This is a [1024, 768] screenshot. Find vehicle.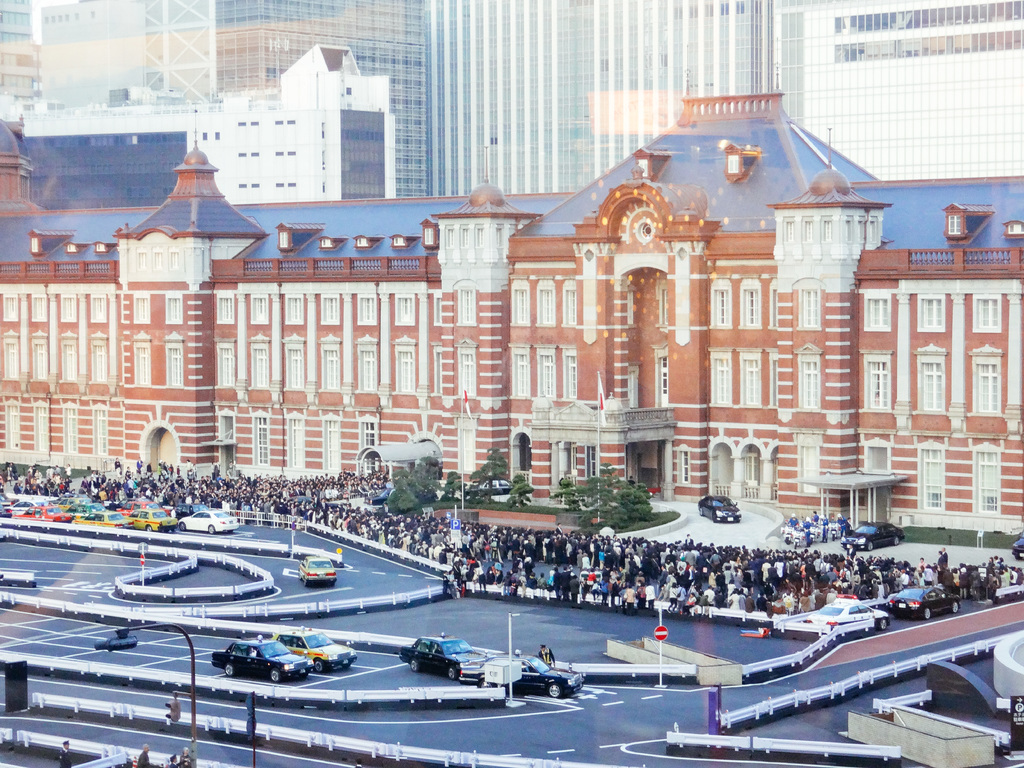
Bounding box: x1=824, y1=518, x2=849, y2=538.
